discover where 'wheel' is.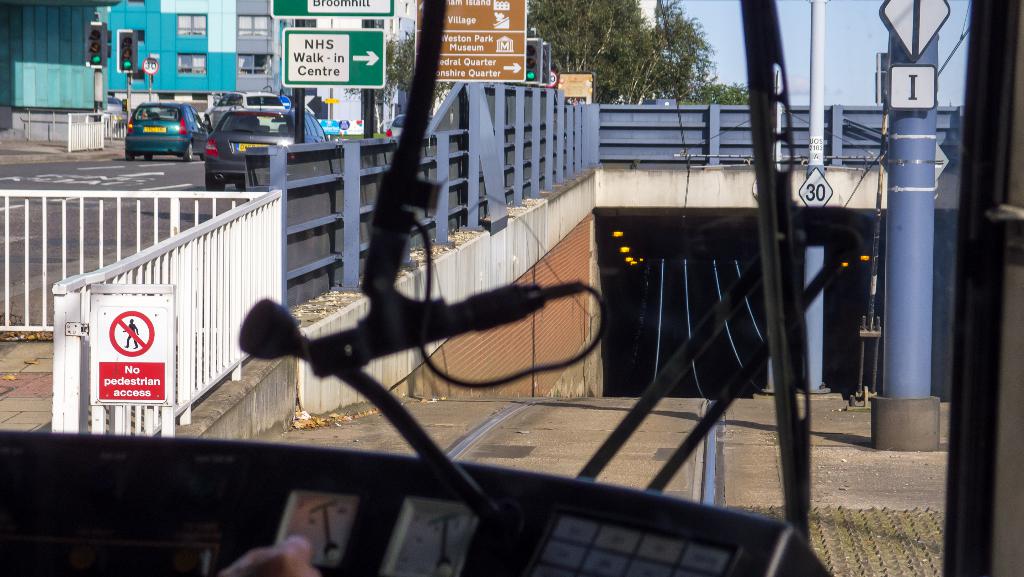
Discovered at Rect(200, 174, 223, 193).
